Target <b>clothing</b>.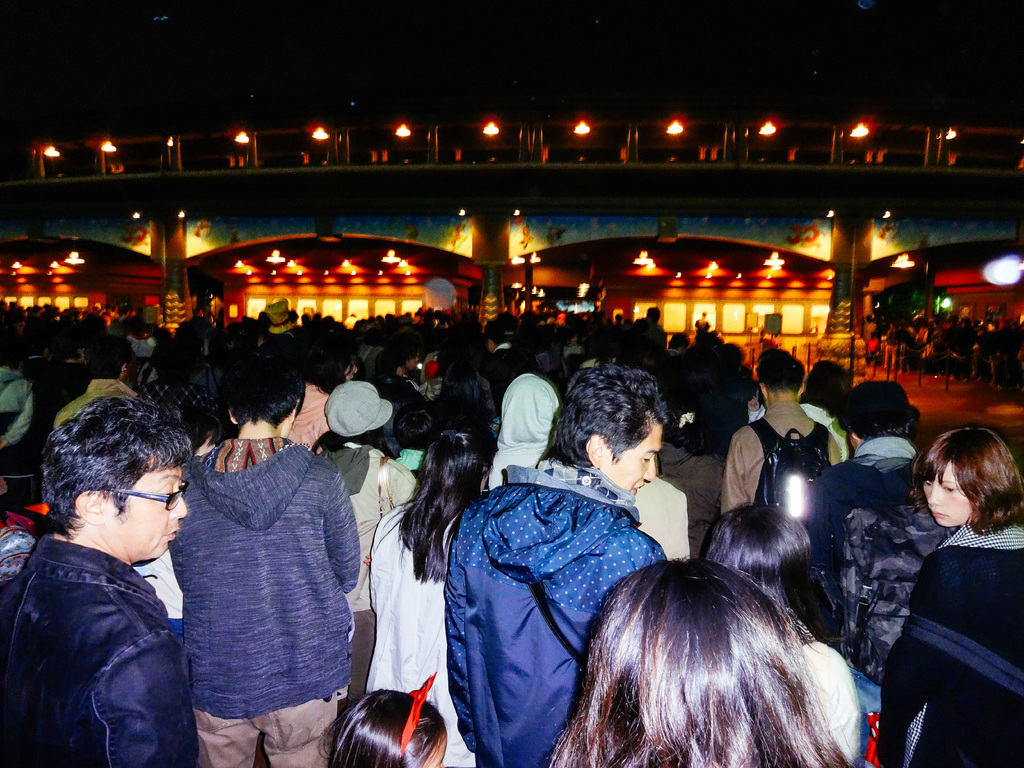
Target region: detection(633, 470, 687, 566).
